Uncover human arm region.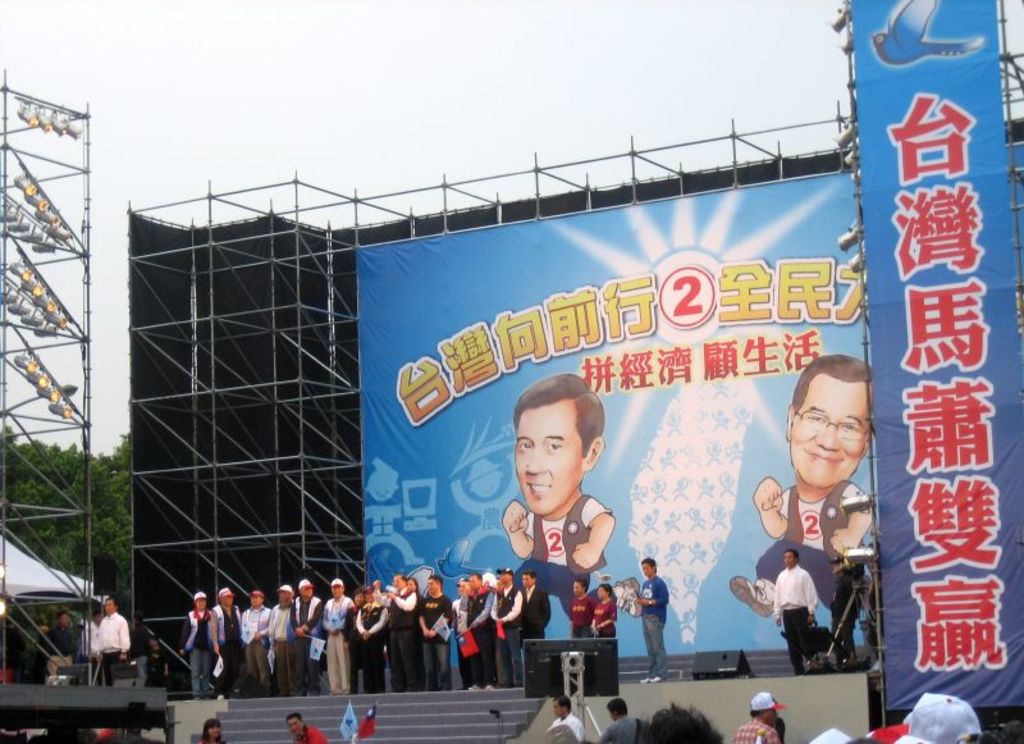
Uncovered: x1=827 y1=478 x2=872 y2=553.
